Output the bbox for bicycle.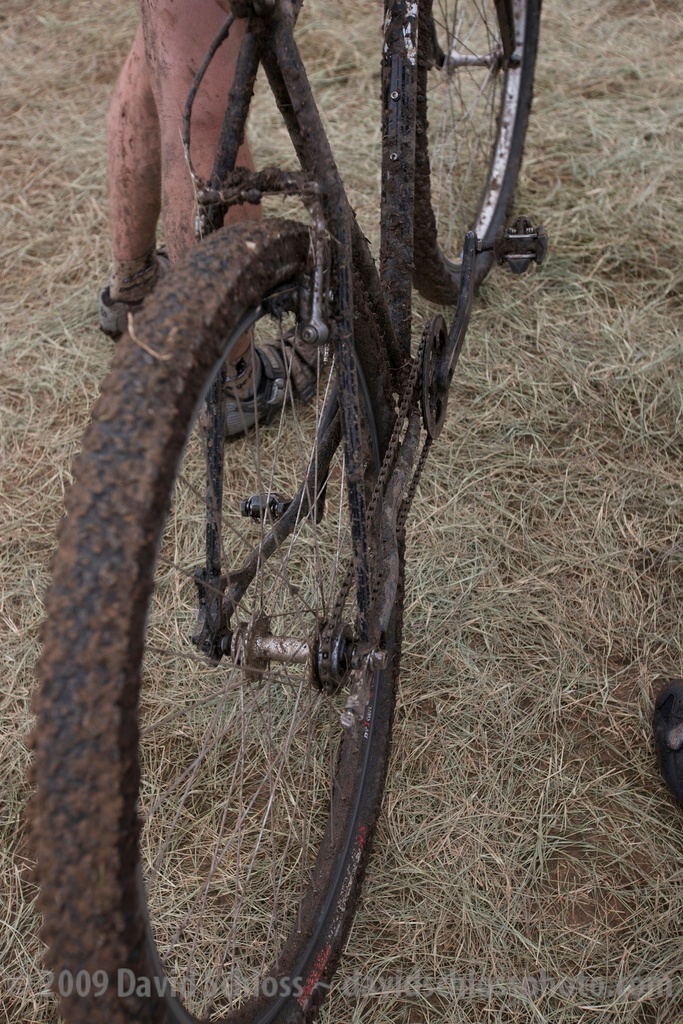
detection(16, 0, 547, 1021).
